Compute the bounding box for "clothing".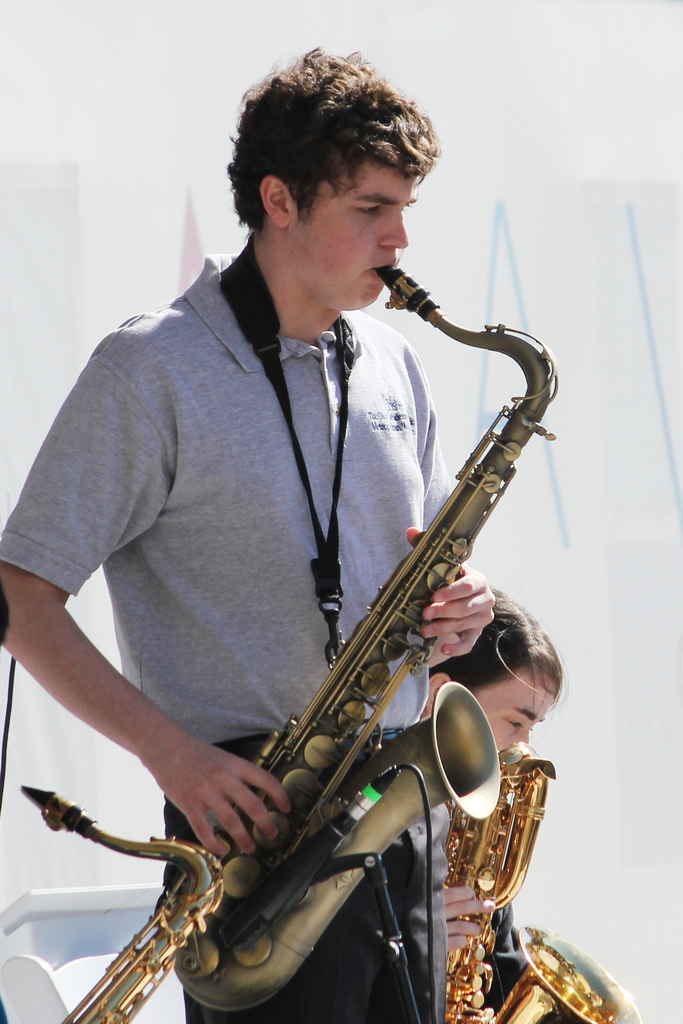
{"left": 470, "top": 898, "right": 528, "bottom": 1023}.
